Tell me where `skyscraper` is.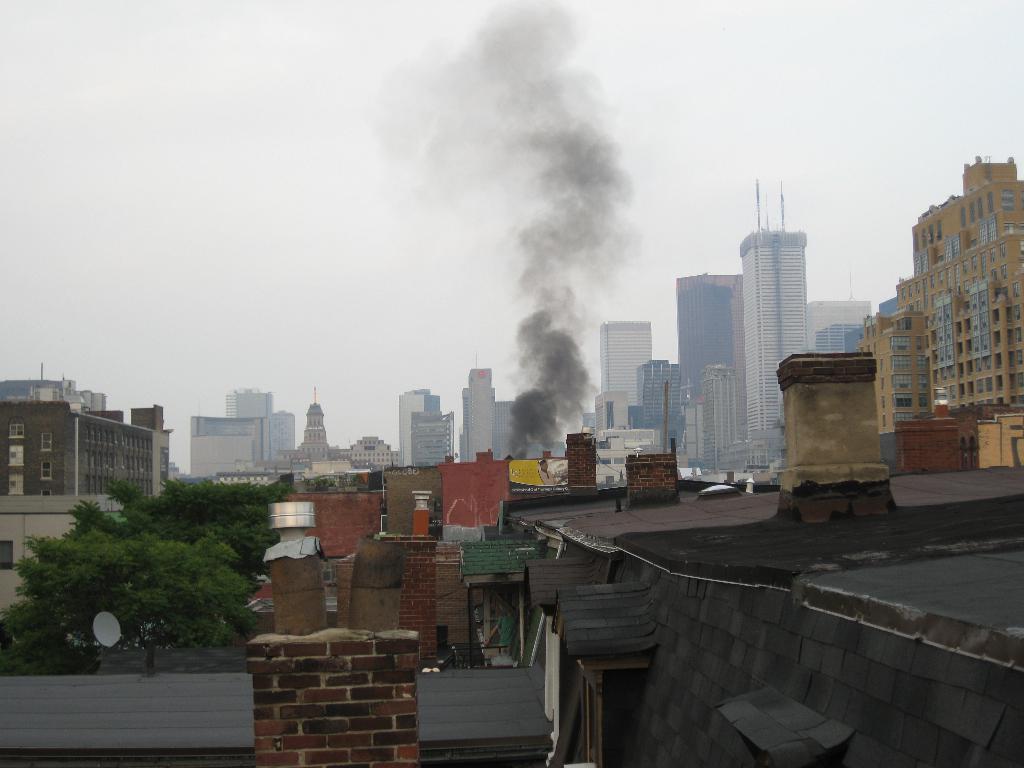
`skyscraper` is at left=410, top=392, right=459, bottom=466.
